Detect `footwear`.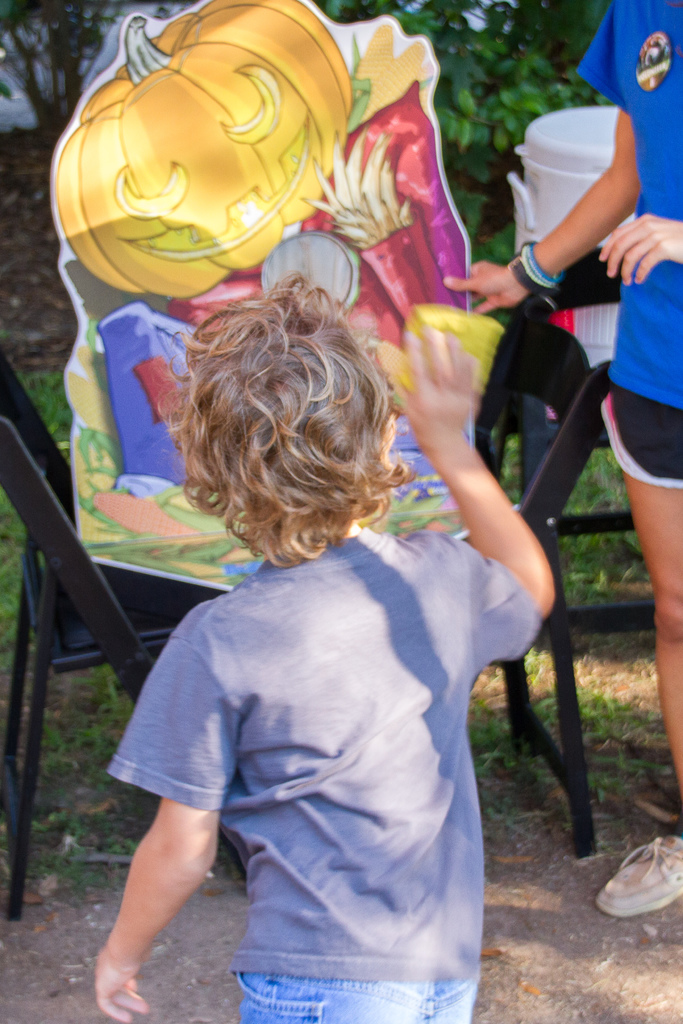
Detected at region(607, 852, 680, 933).
